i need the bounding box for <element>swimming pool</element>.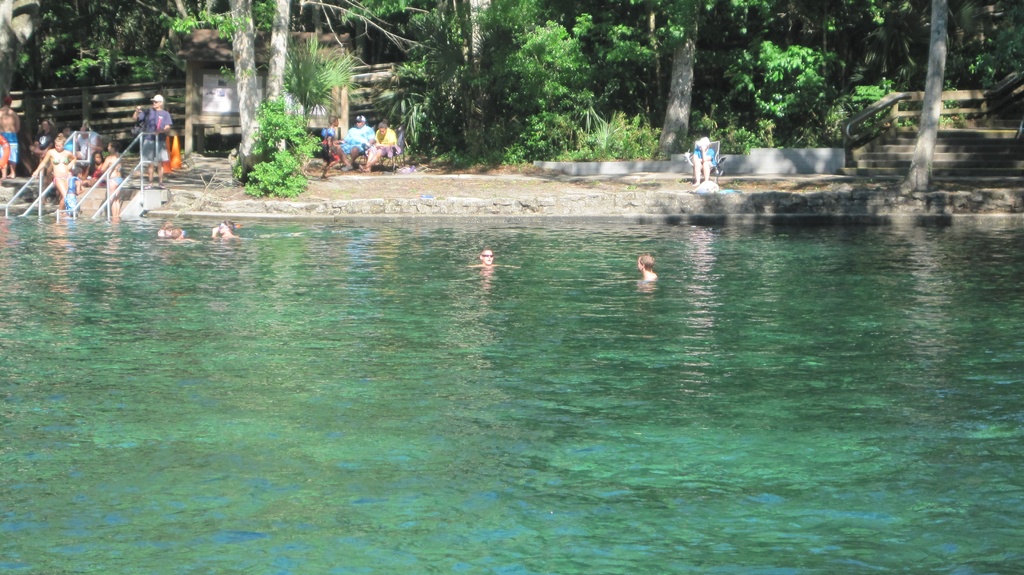
Here it is: bbox=(4, 212, 1022, 574).
